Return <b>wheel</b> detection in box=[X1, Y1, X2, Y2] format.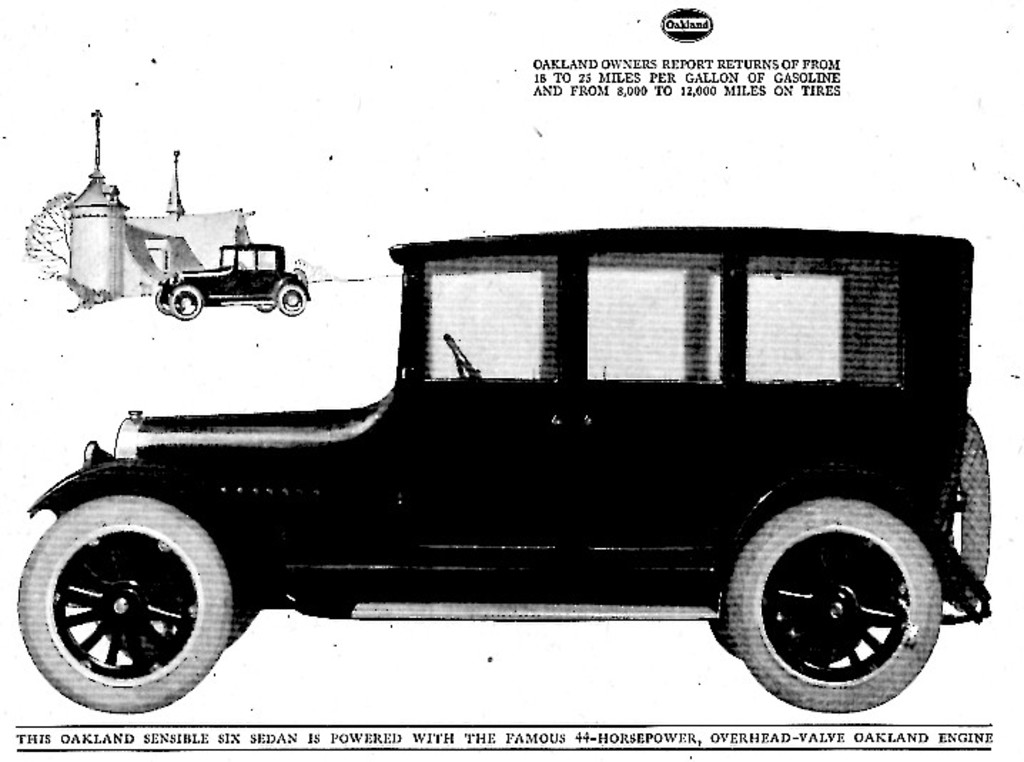
box=[154, 290, 170, 313].
